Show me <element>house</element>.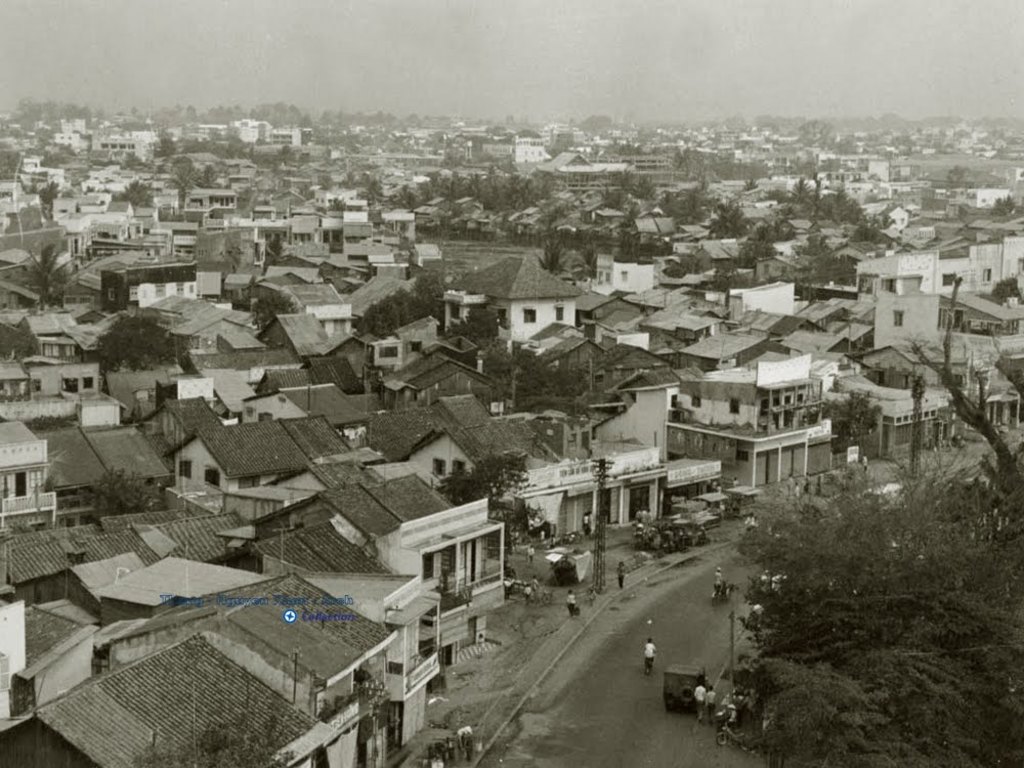
<element>house</element> is here: BBox(0, 632, 339, 766).
